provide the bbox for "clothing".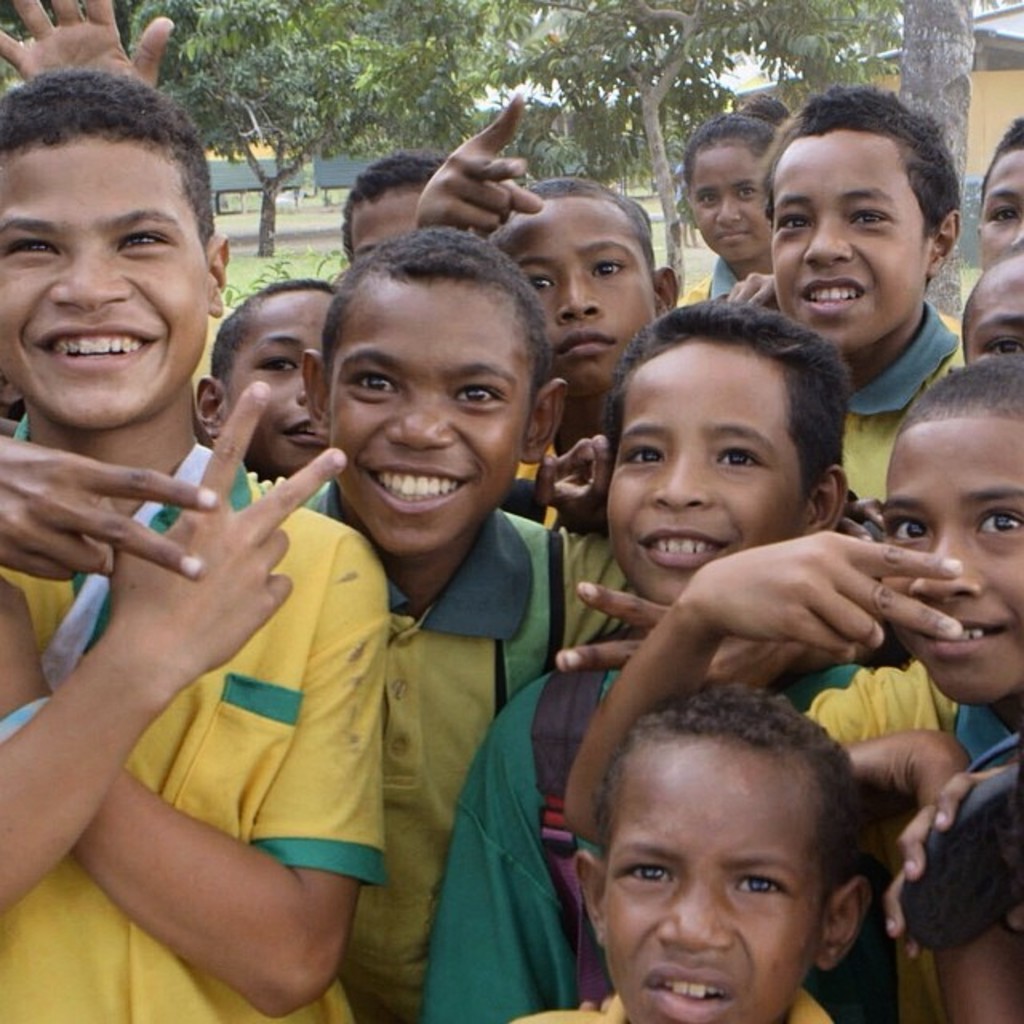
locate(827, 304, 962, 488).
